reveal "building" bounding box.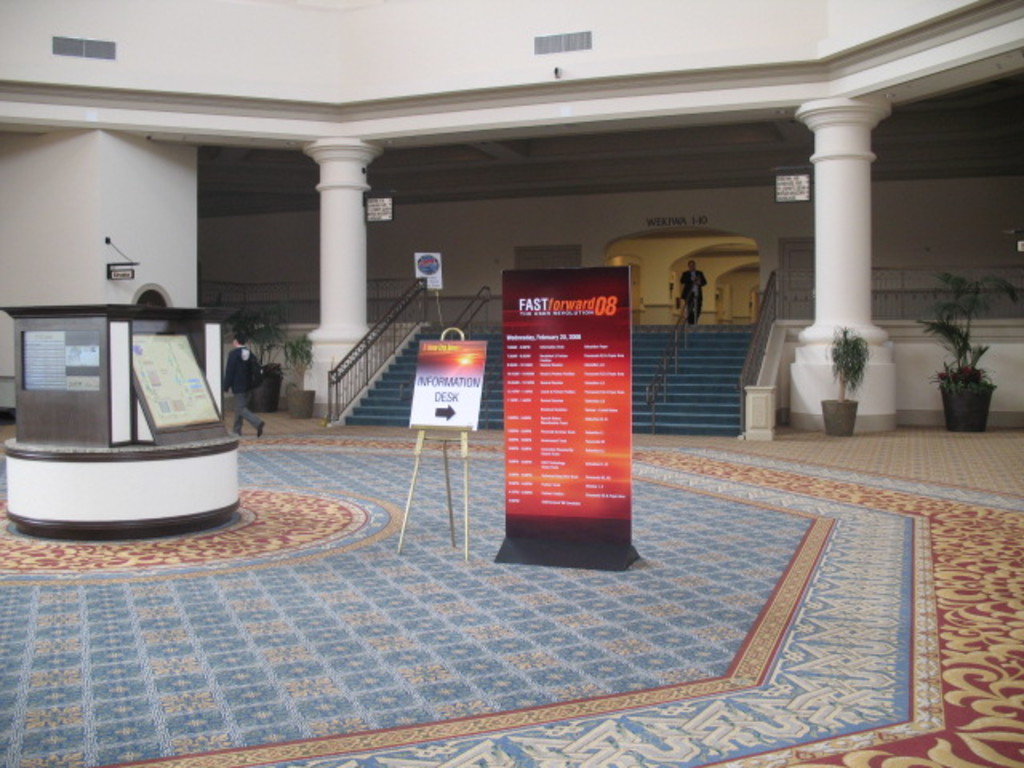
Revealed: (x1=0, y1=0, x2=1022, y2=766).
